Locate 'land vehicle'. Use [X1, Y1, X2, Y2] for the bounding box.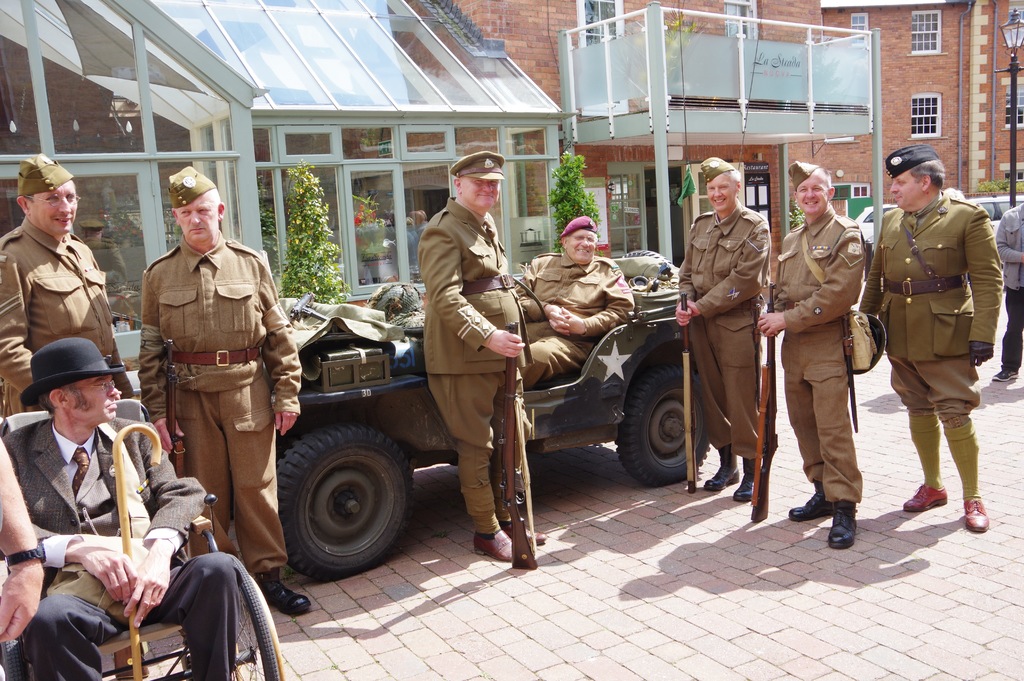
[853, 202, 900, 245].
